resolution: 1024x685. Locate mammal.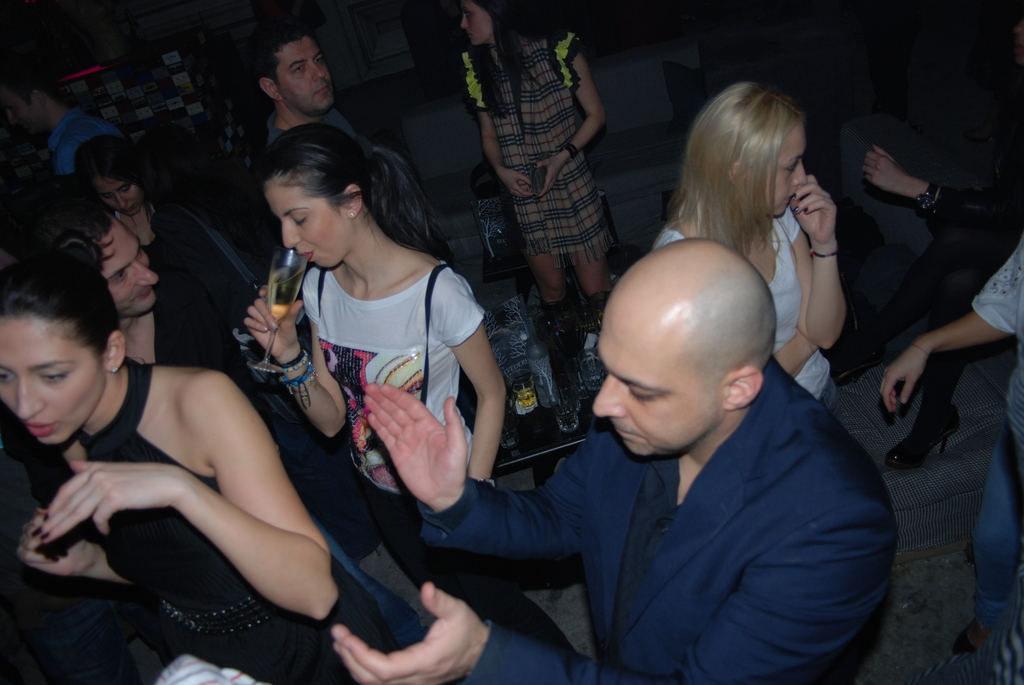
region(47, 202, 422, 647).
